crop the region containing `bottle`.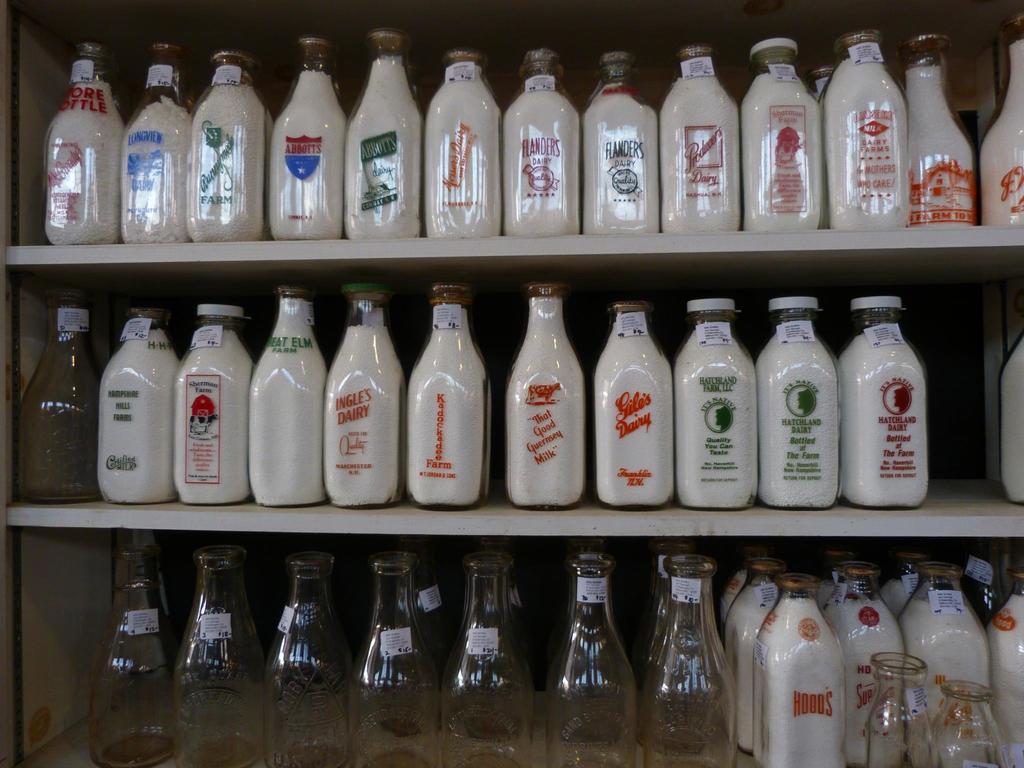
Crop region: <region>175, 549, 260, 767</region>.
